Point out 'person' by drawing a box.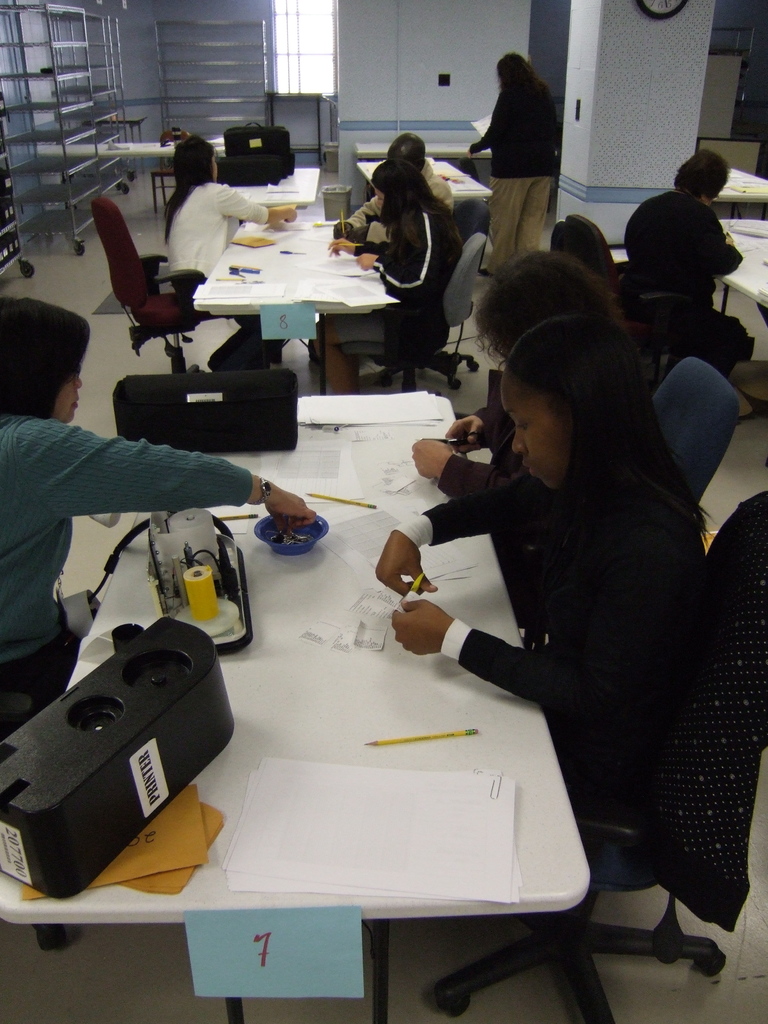
select_region(336, 134, 460, 240).
